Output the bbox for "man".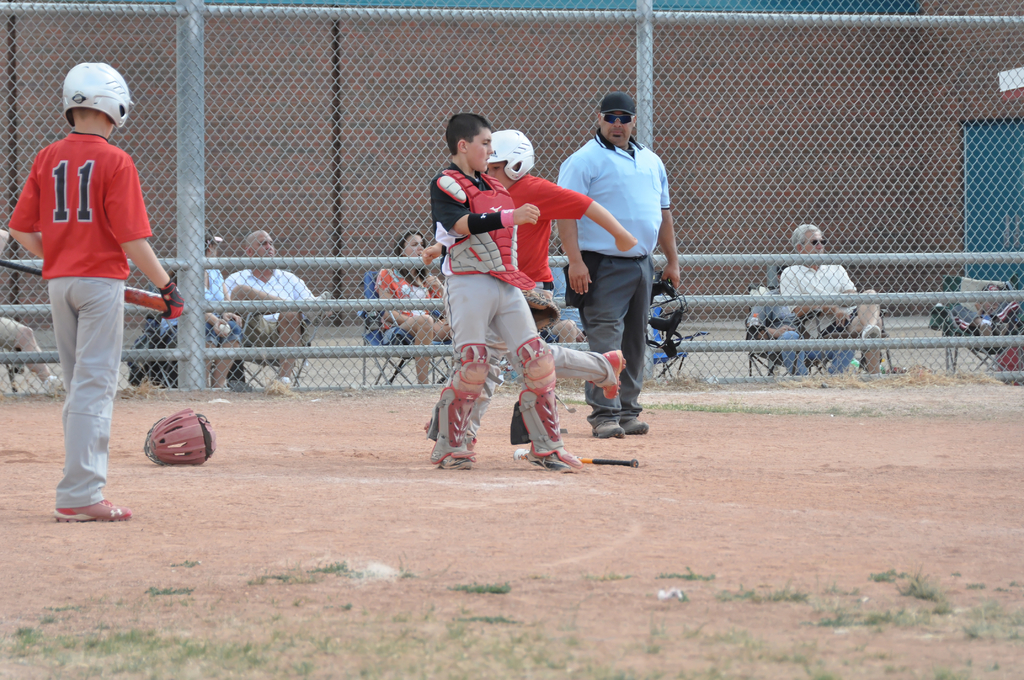
pyautogui.locateOnScreen(17, 59, 200, 526).
